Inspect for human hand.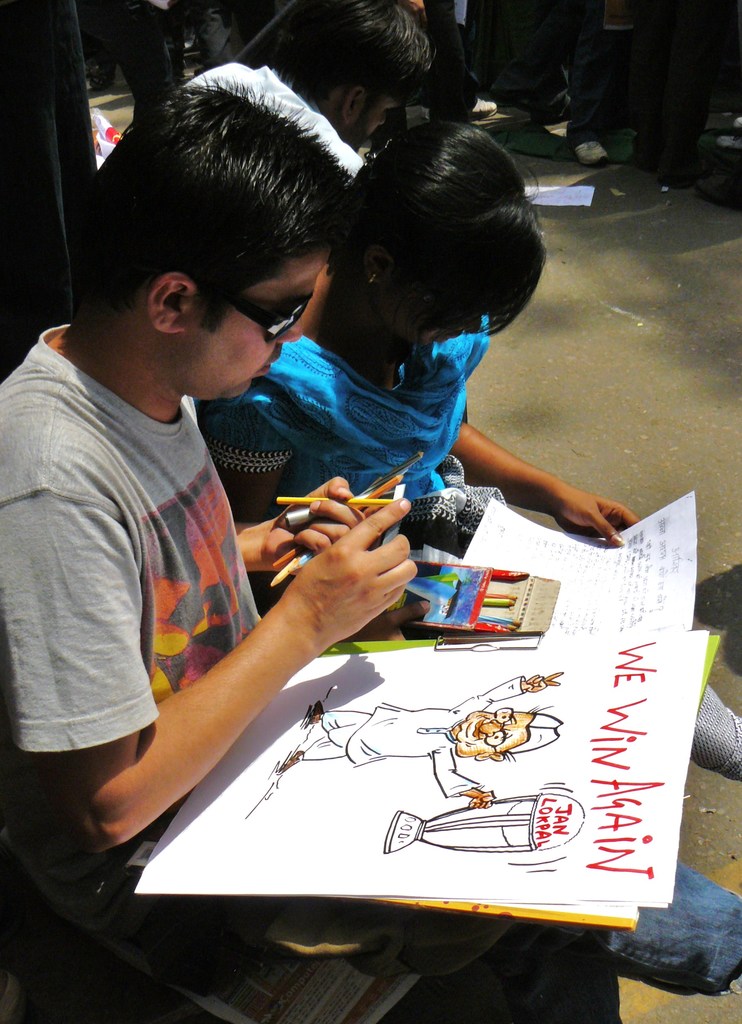
Inspection: (261, 472, 373, 577).
